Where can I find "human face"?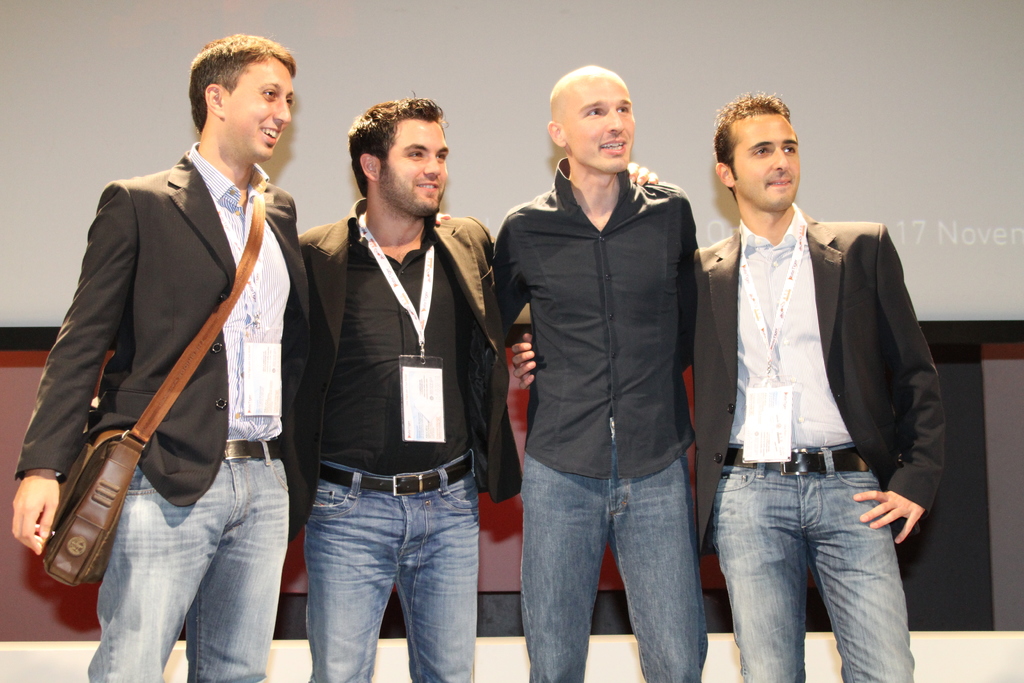
You can find it at {"x1": 732, "y1": 111, "x2": 799, "y2": 210}.
